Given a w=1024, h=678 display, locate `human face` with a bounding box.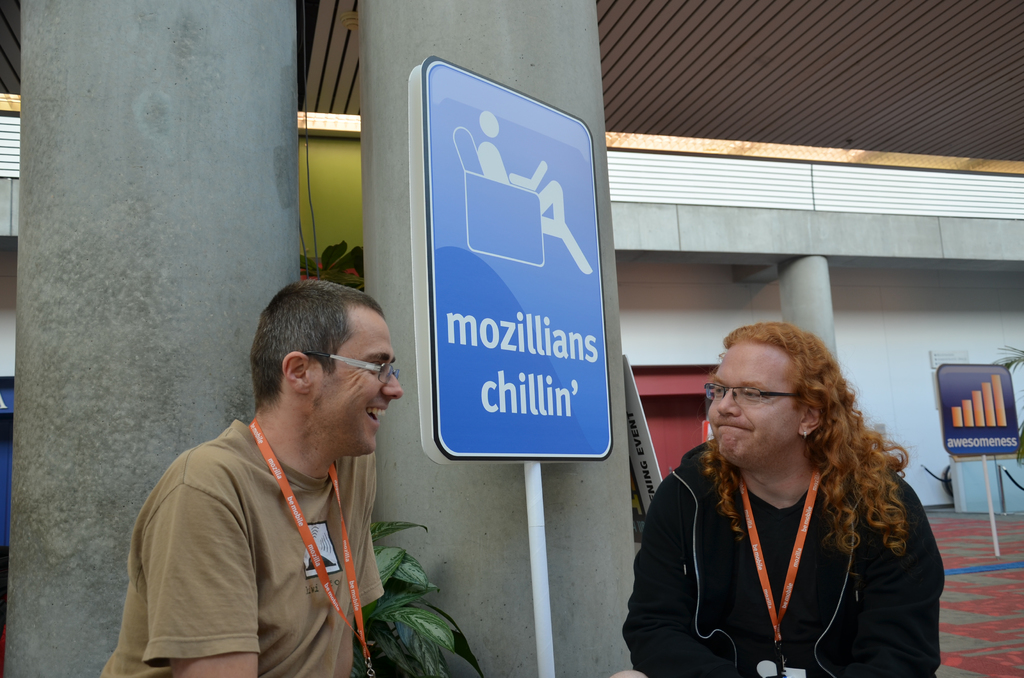
Located: detection(705, 350, 810, 464).
